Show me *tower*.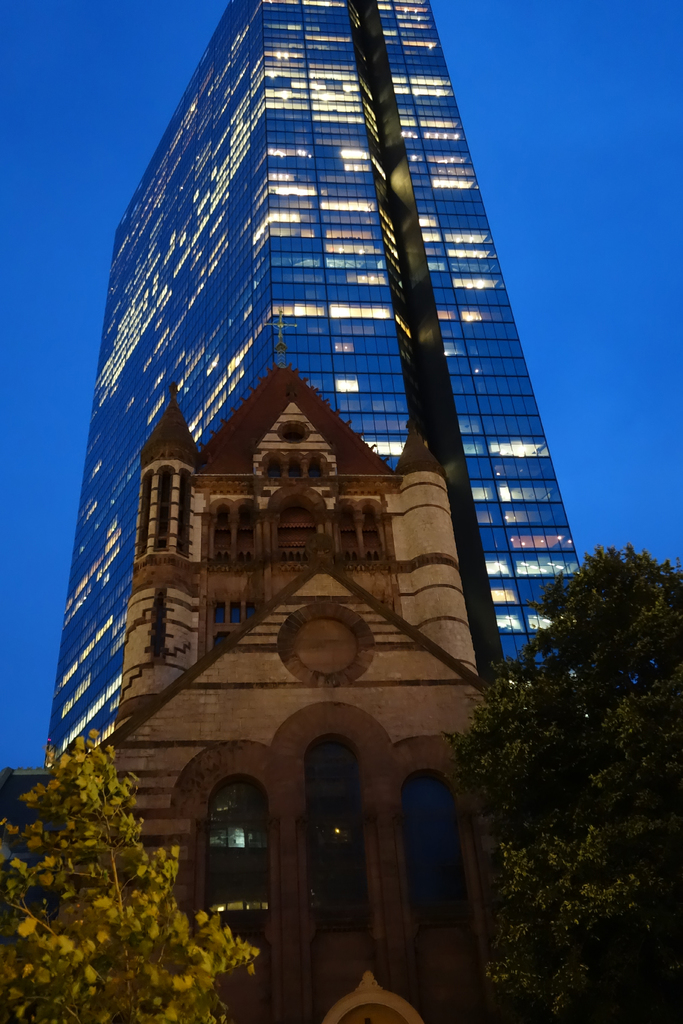
*tower* is here: region(35, 8, 621, 854).
